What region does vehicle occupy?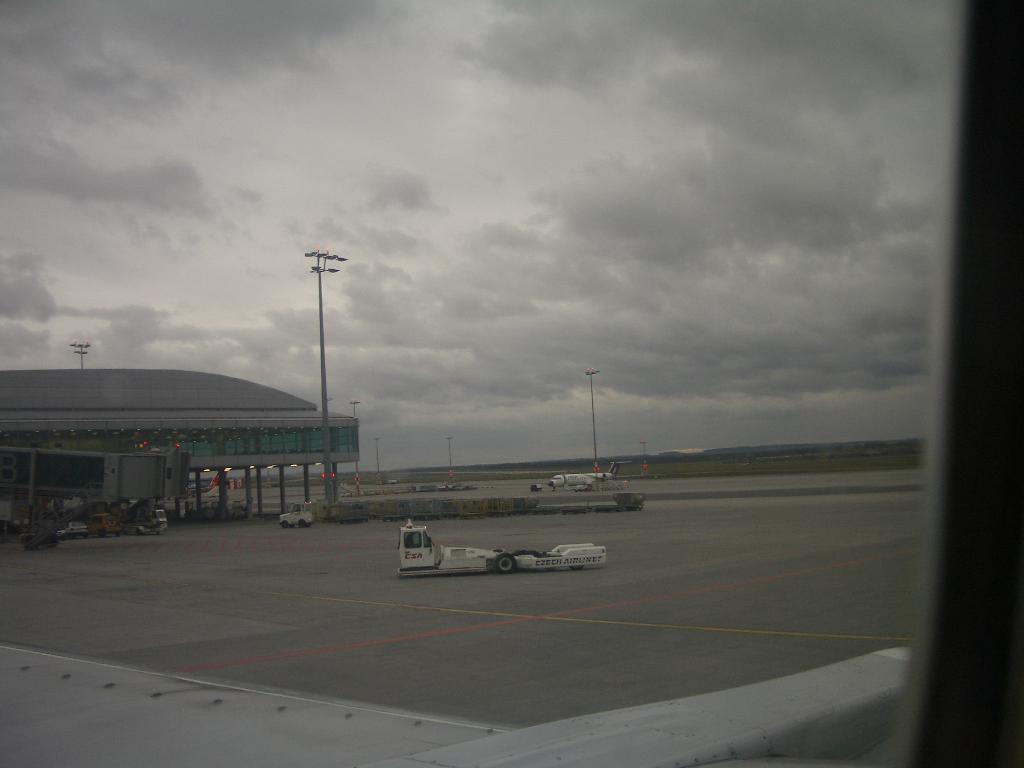
bbox(54, 520, 89, 540).
